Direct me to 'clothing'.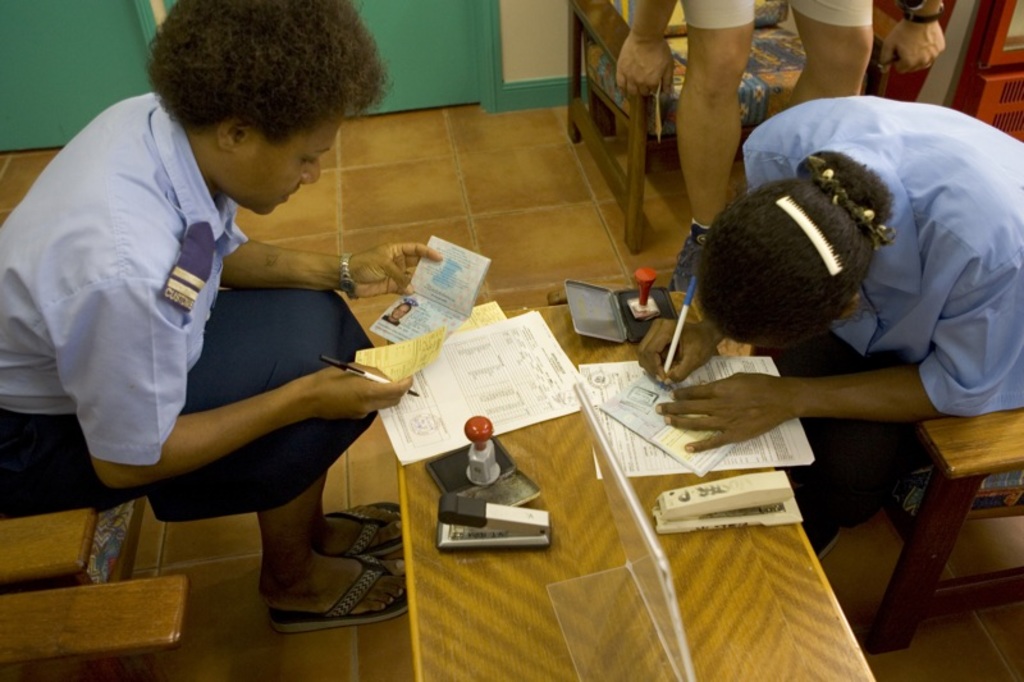
Direction: bbox(381, 315, 399, 329).
